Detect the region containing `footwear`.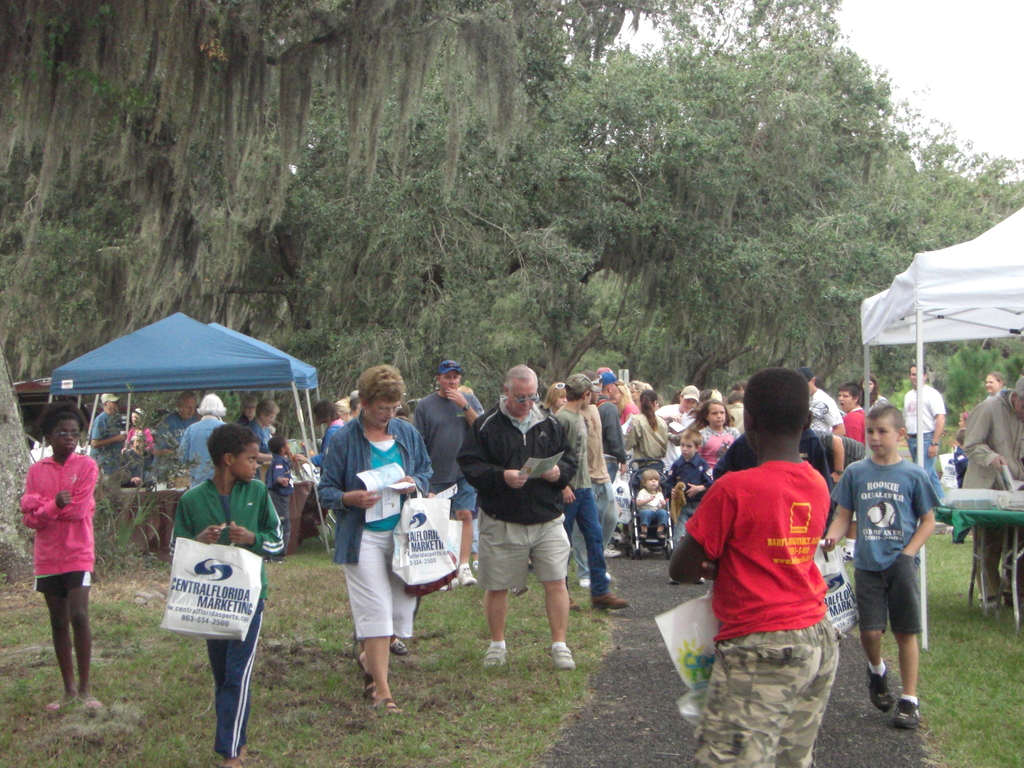
rect(897, 703, 927, 728).
